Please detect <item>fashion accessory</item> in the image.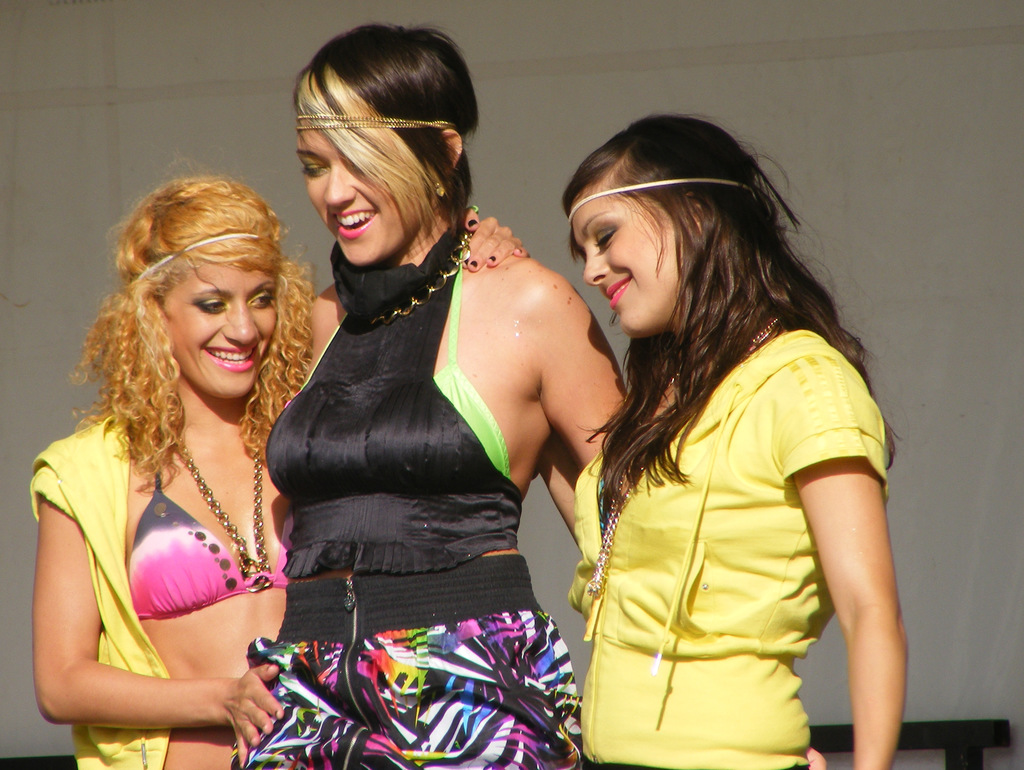
pyautogui.locateOnScreen(470, 215, 477, 231).
